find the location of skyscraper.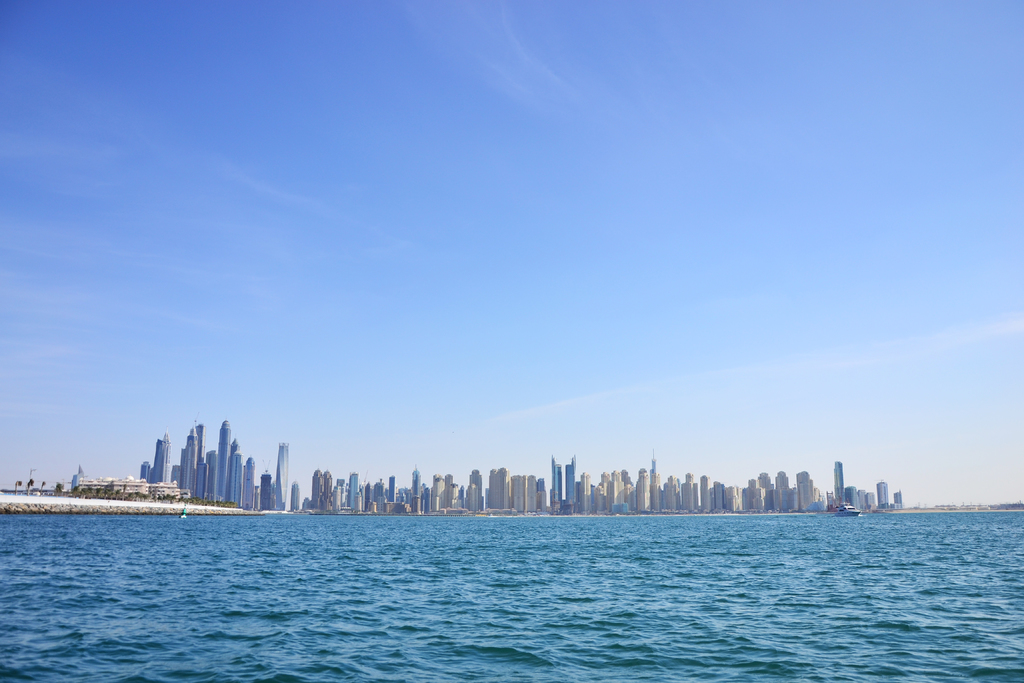
Location: (x1=308, y1=459, x2=553, y2=523).
